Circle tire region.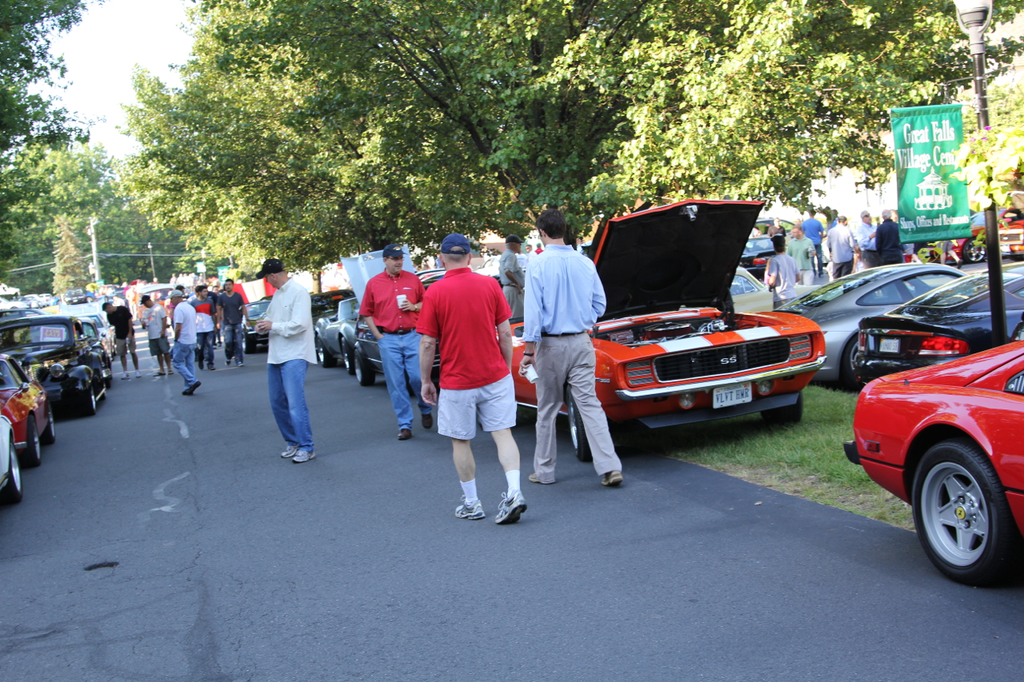
Region: l=74, t=385, r=99, b=423.
